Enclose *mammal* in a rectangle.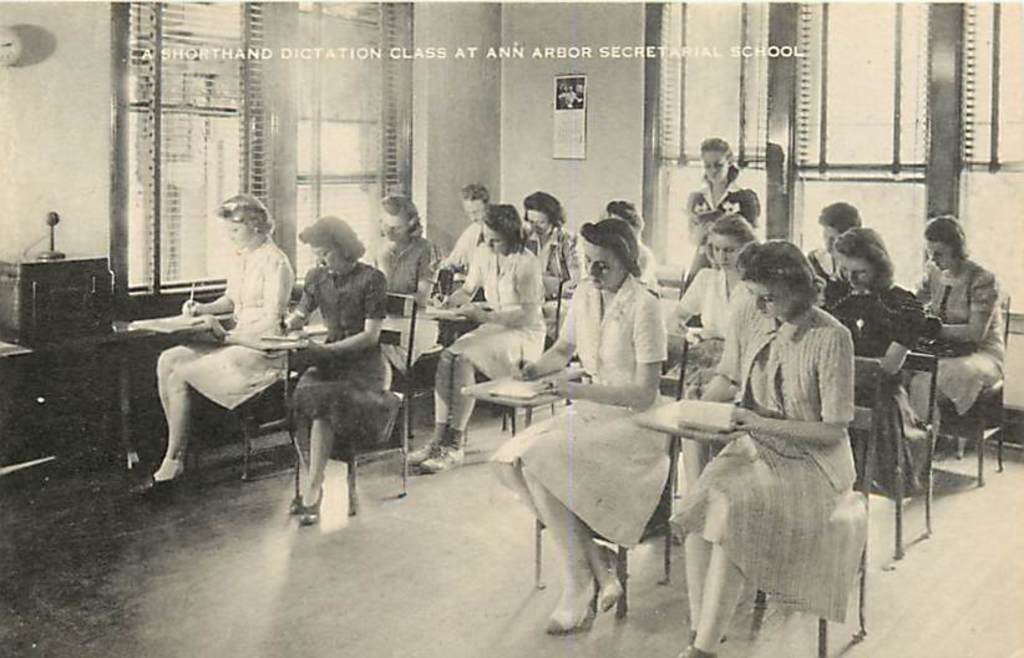
<region>522, 187, 582, 323</region>.
